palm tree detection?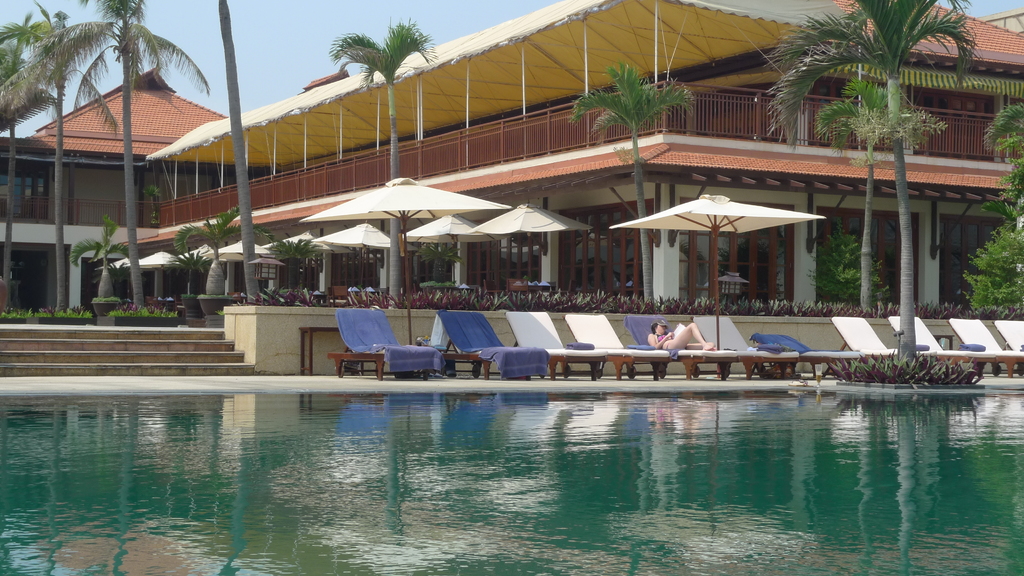
<box>753,0,979,366</box>
